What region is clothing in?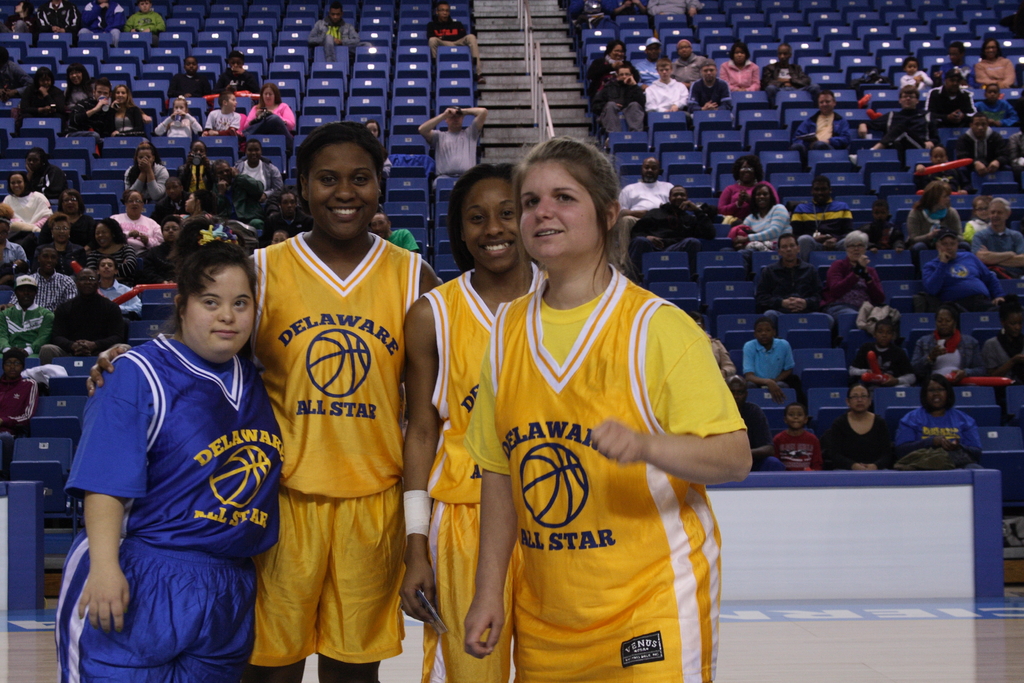
bbox=[465, 263, 748, 682].
